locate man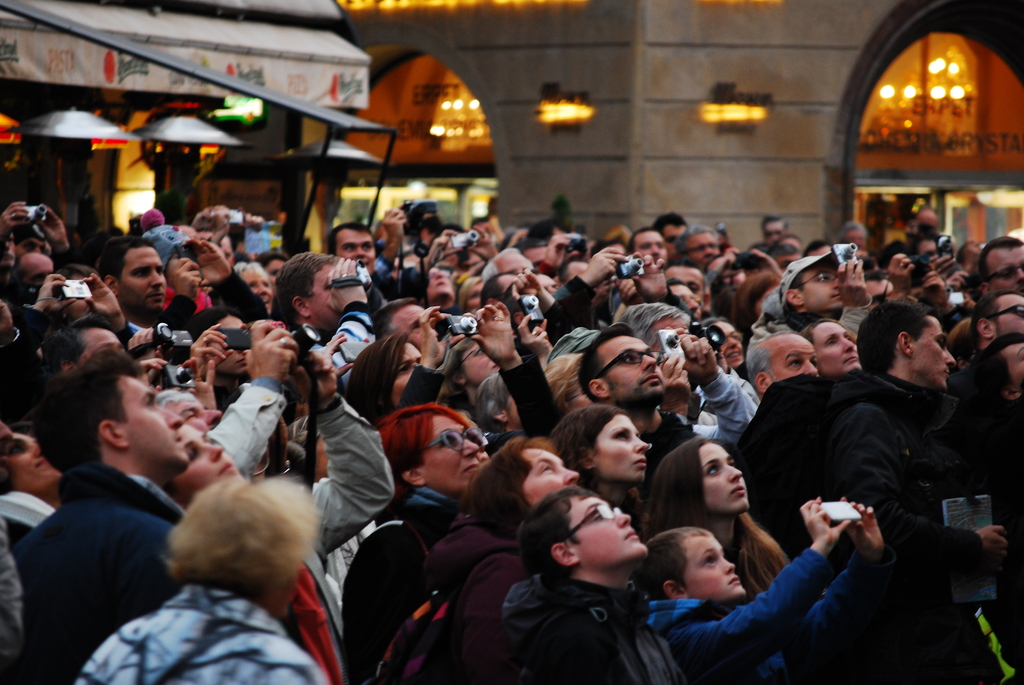
[564, 315, 706, 473]
